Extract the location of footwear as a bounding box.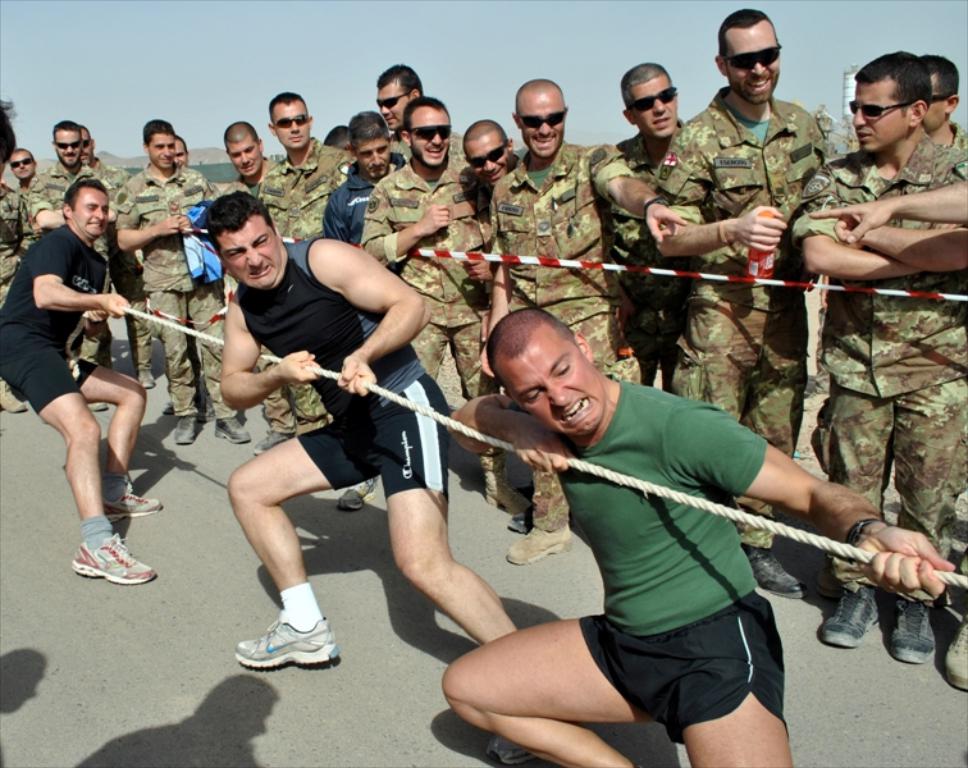
[70, 531, 155, 586].
